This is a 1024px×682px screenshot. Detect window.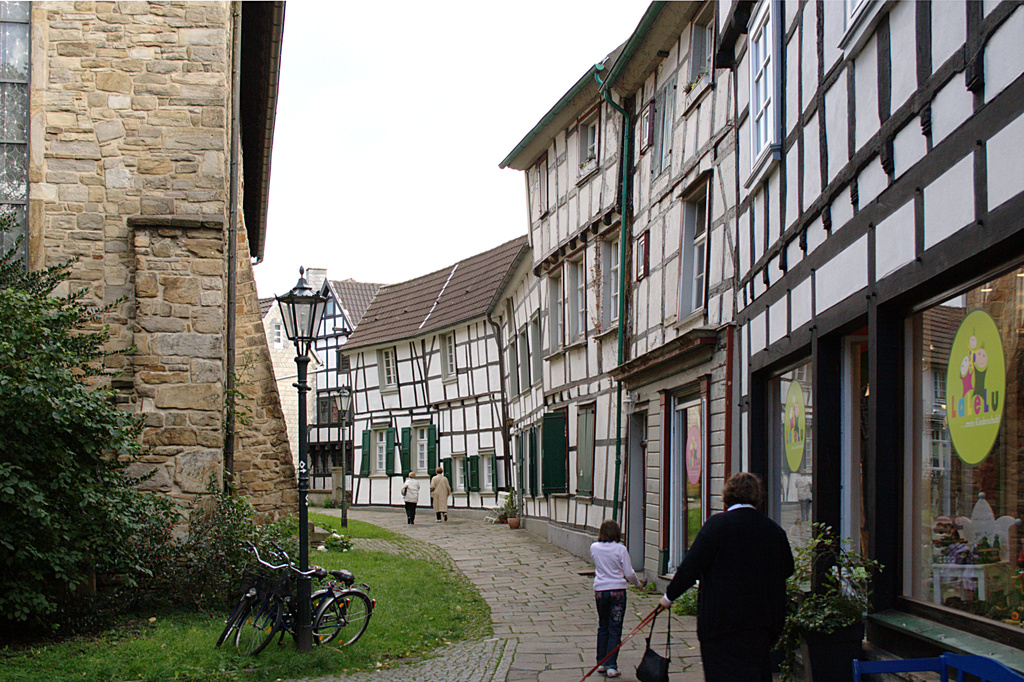
BBox(676, 179, 707, 320).
